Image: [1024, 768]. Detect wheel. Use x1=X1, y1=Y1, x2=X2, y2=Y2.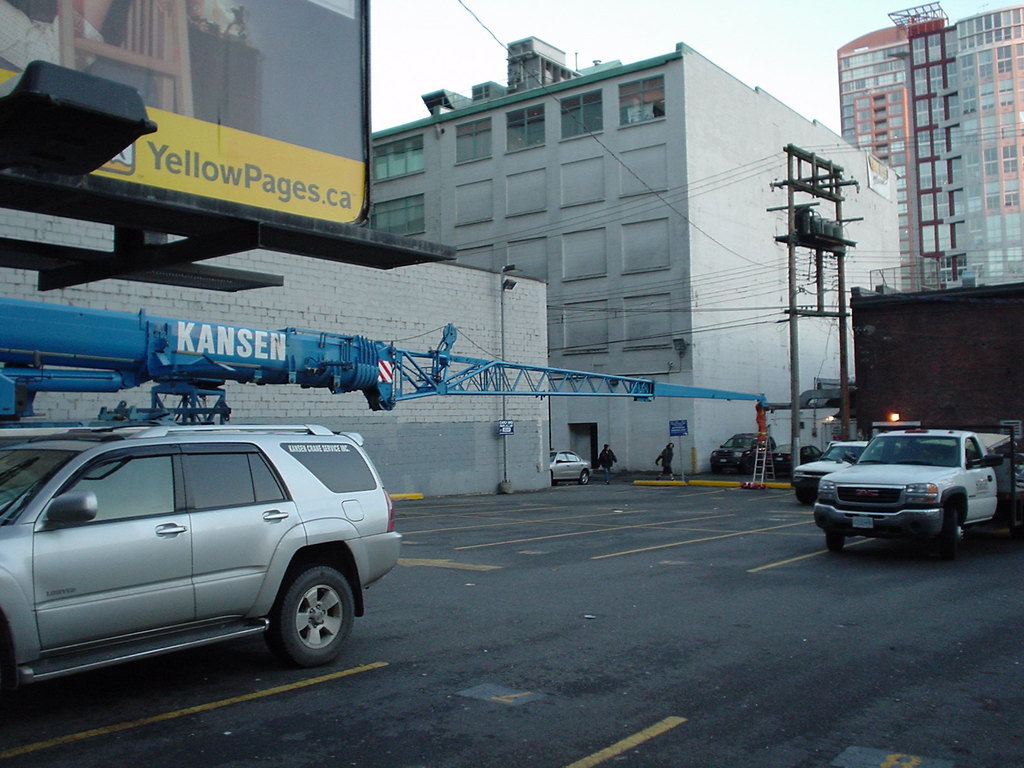
x1=824, y1=532, x2=848, y2=554.
